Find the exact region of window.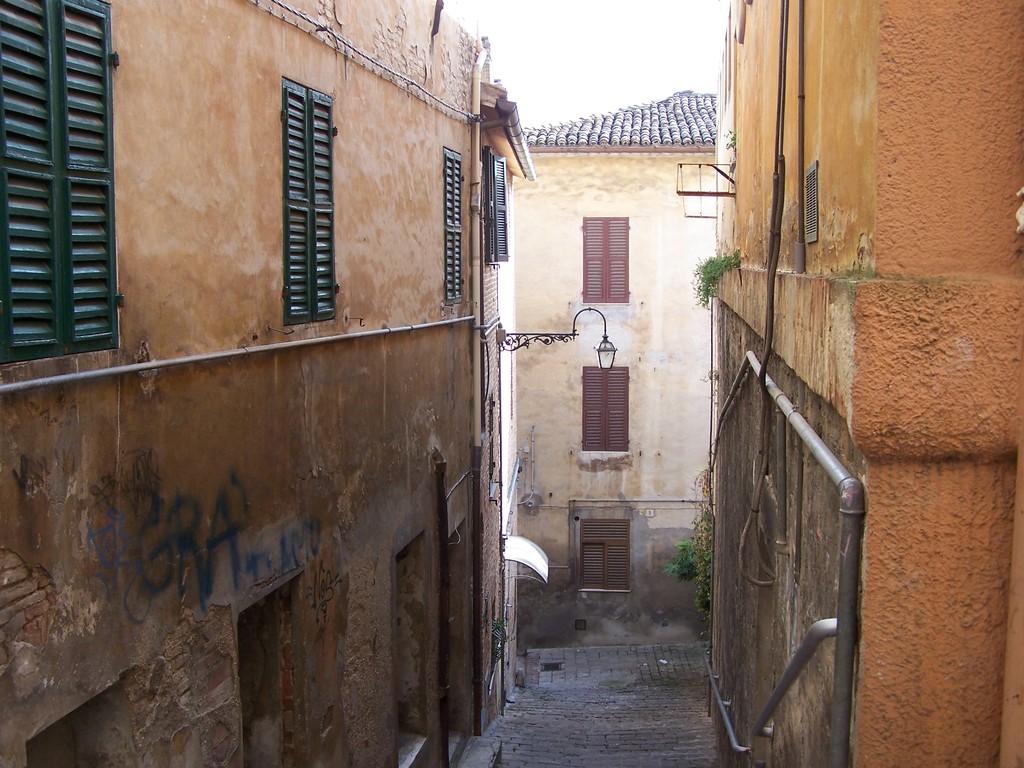
Exact region: 483, 142, 512, 261.
